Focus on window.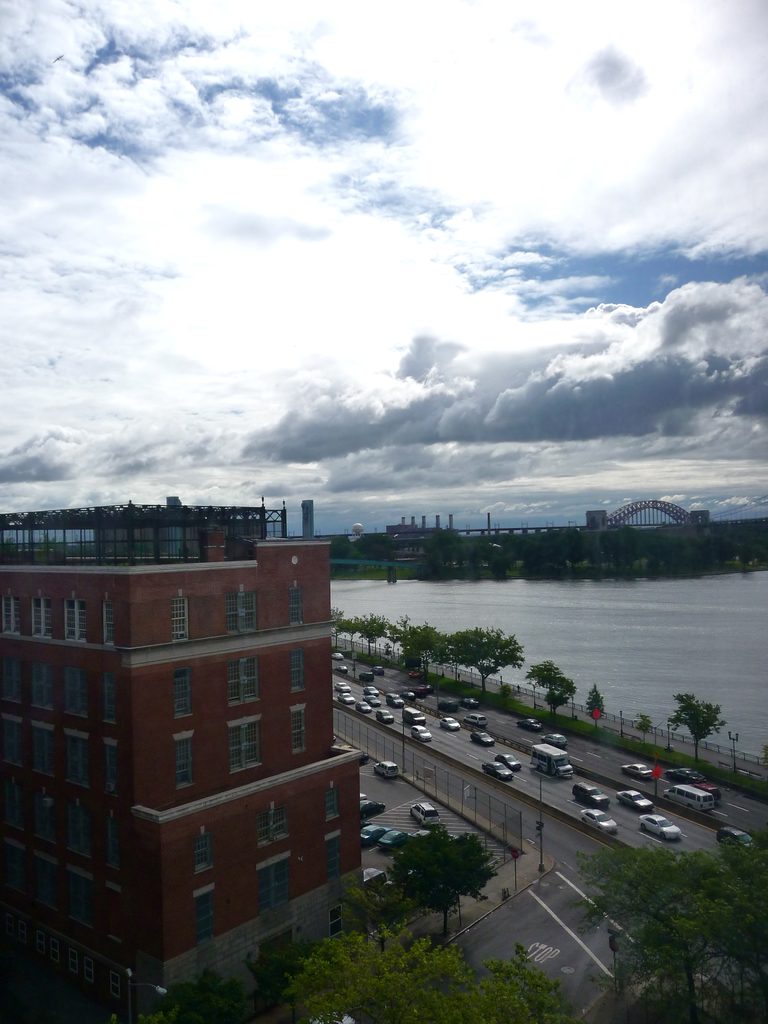
Focused at rect(104, 816, 117, 870).
